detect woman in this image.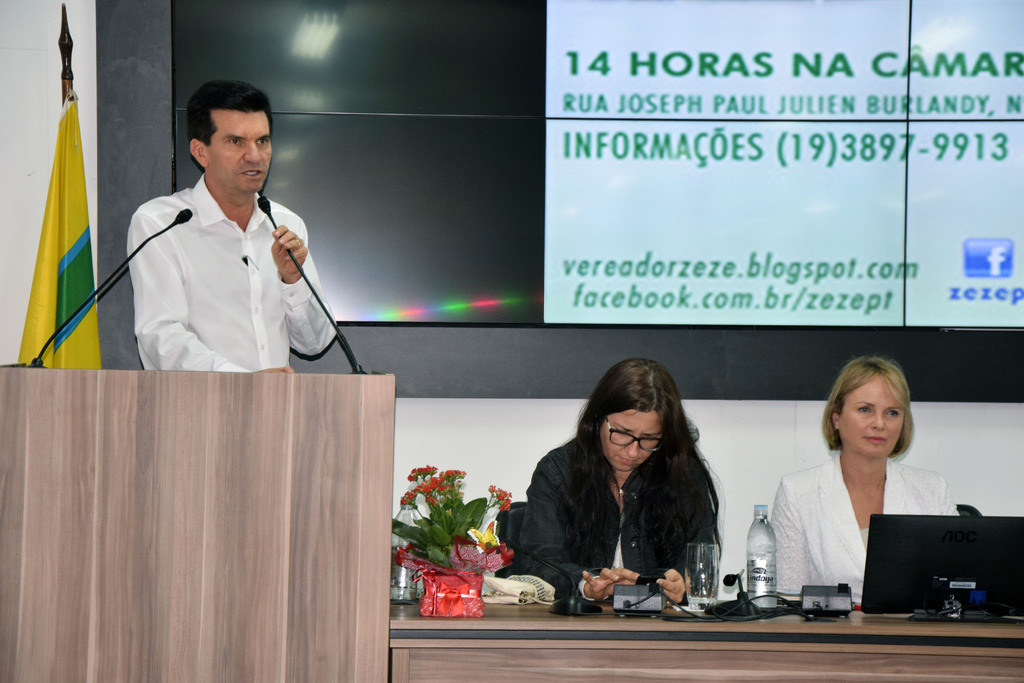
Detection: <bbox>511, 373, 738, 630</bbox>.
